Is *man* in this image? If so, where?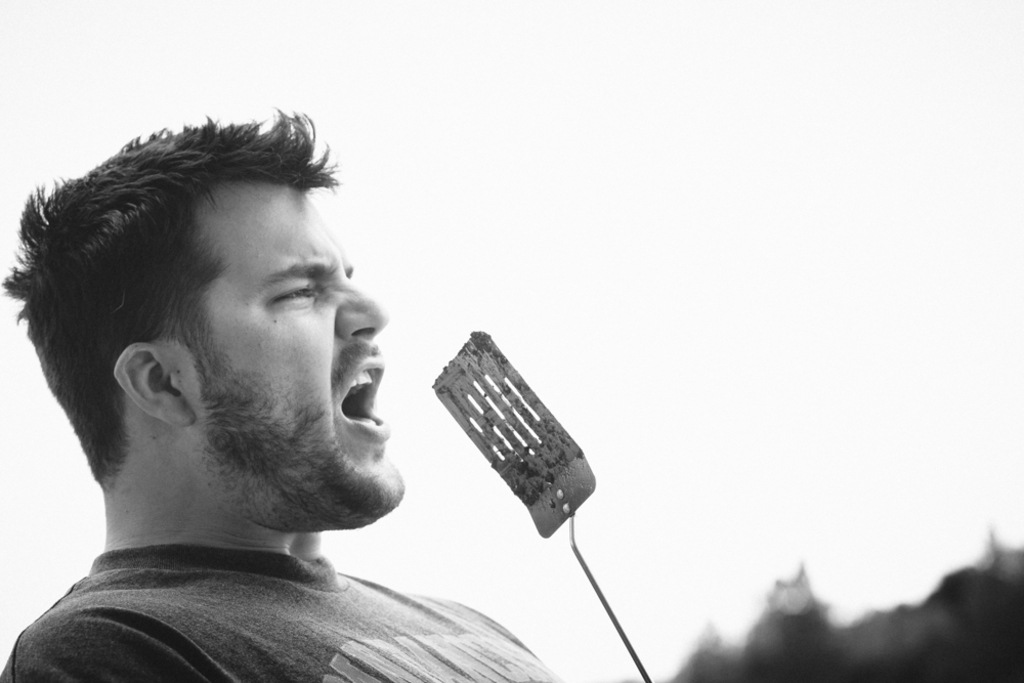
Yes, at bbox=[0, 121, 553, 682].
